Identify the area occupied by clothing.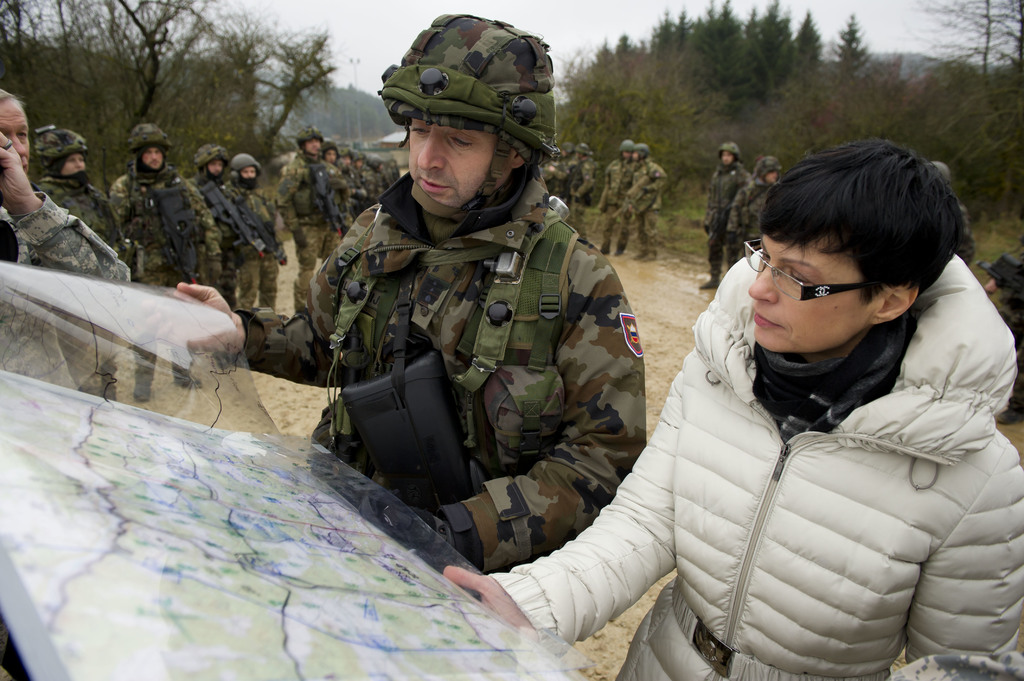
Area: crop(203, 177, 249, 302).
